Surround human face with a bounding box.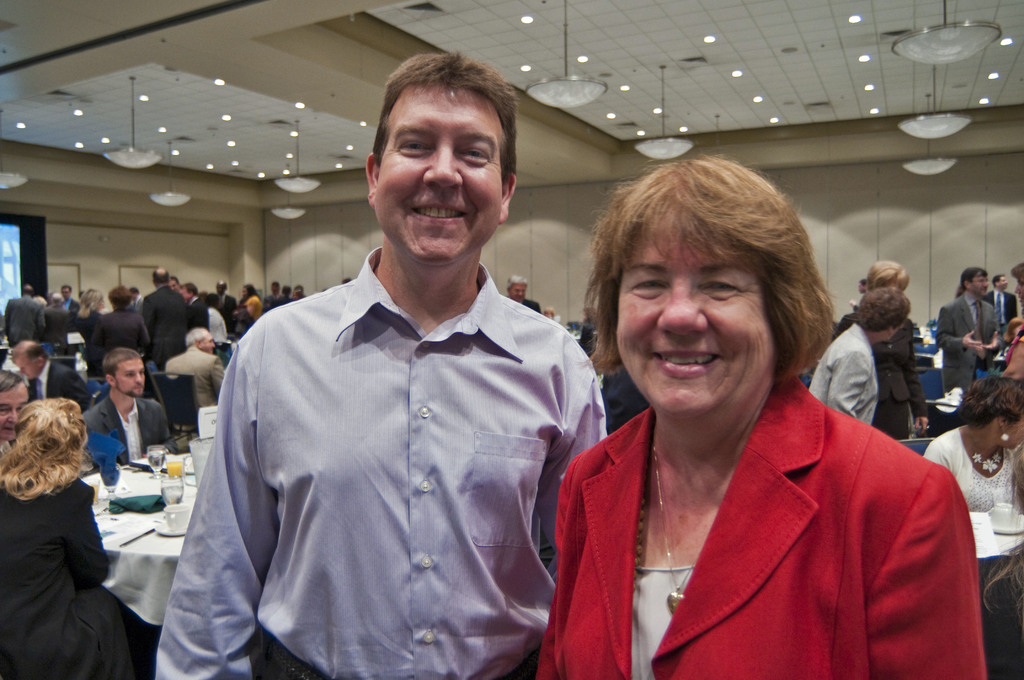
(left=1007, top=414, right=1023, bottom=448).
